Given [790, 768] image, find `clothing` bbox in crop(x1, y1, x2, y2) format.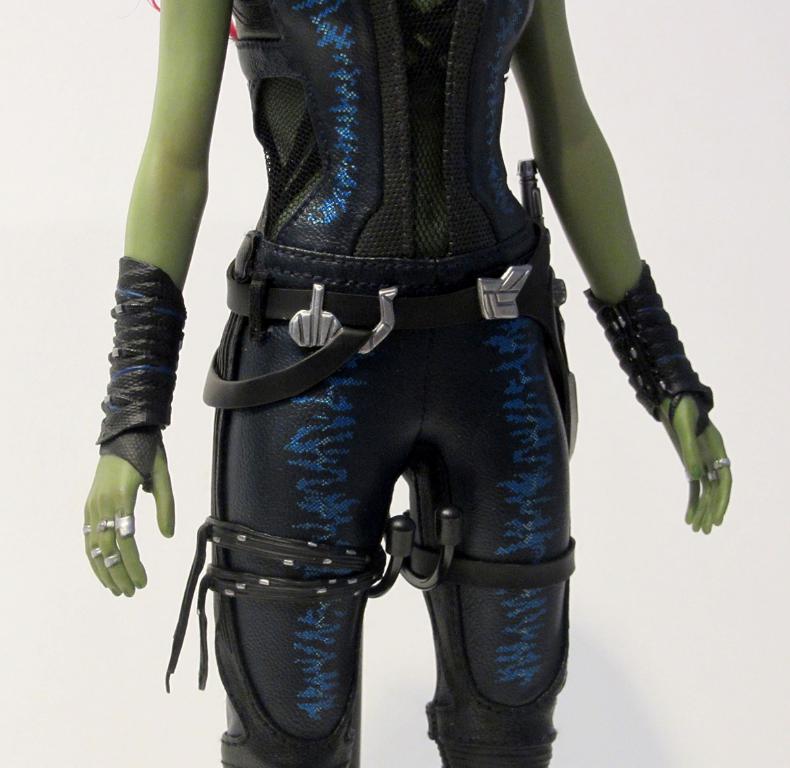
crop(164, 0, 577, 767).
